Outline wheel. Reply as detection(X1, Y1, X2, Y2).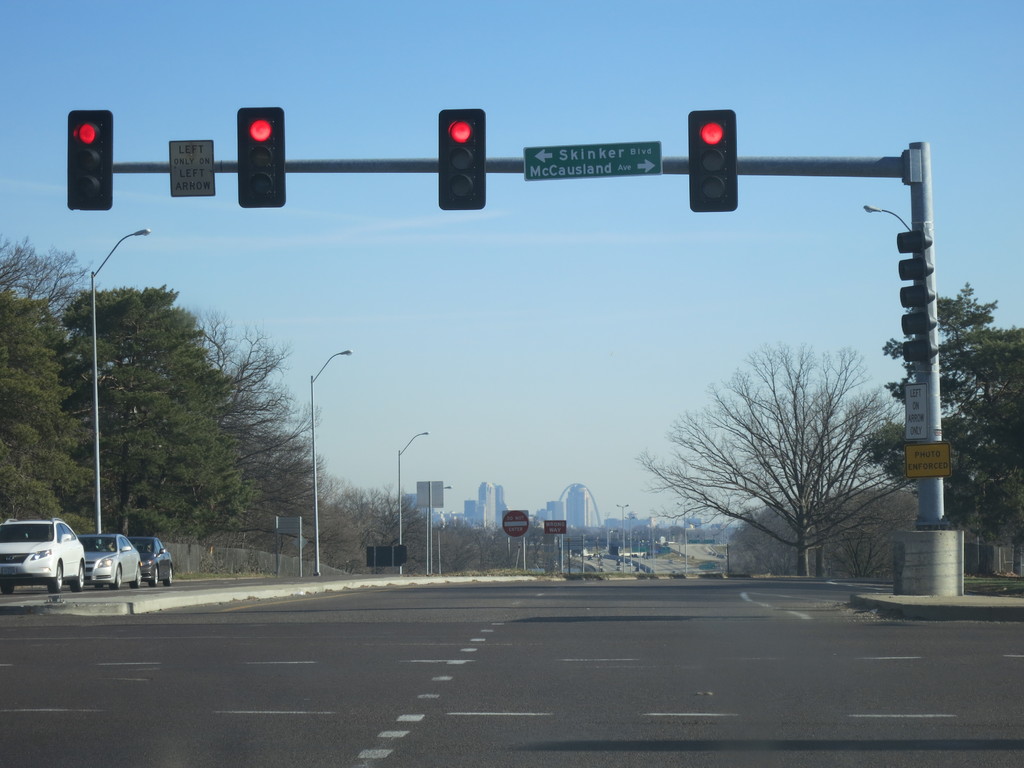
detection(147, 566, 157, 588).
